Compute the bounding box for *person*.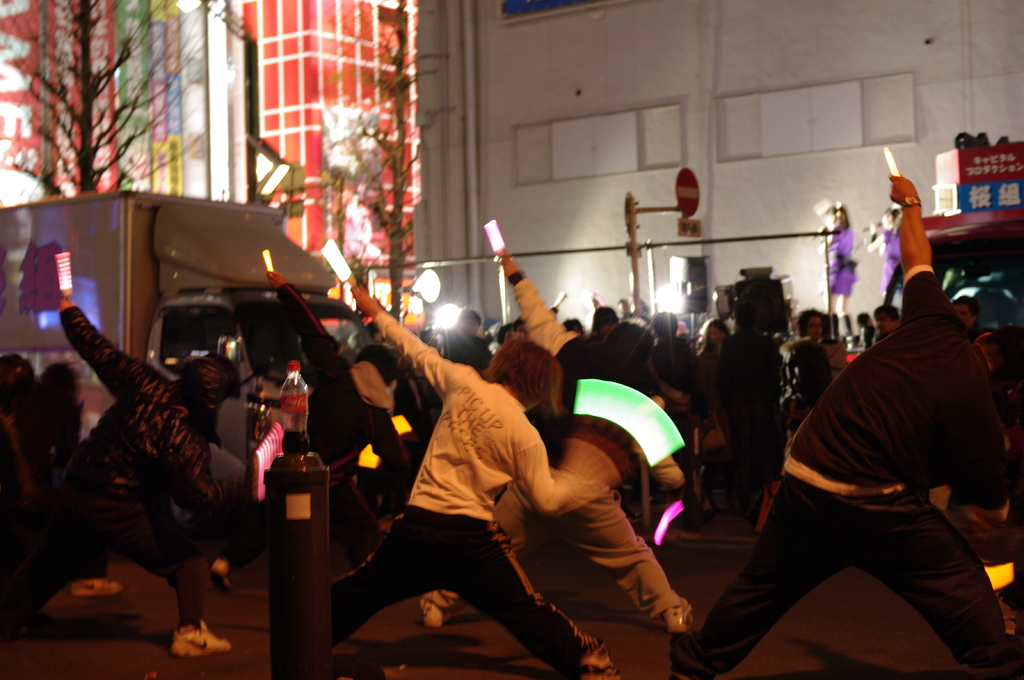
box=[51, 255, 248, 656].
